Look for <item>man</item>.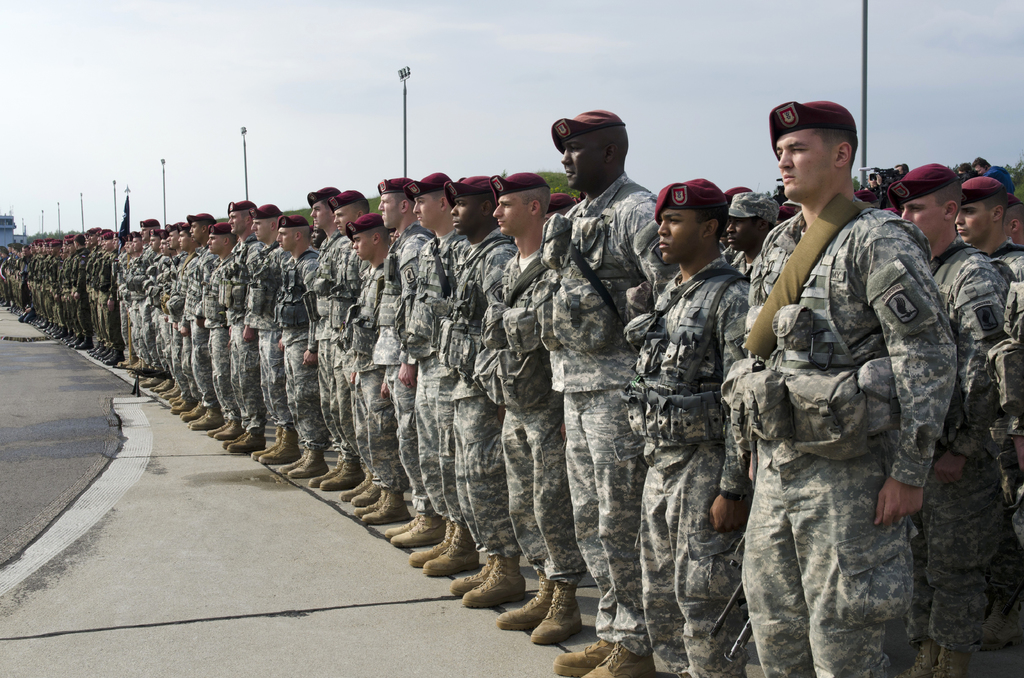
Found: [740,127,962,677].
